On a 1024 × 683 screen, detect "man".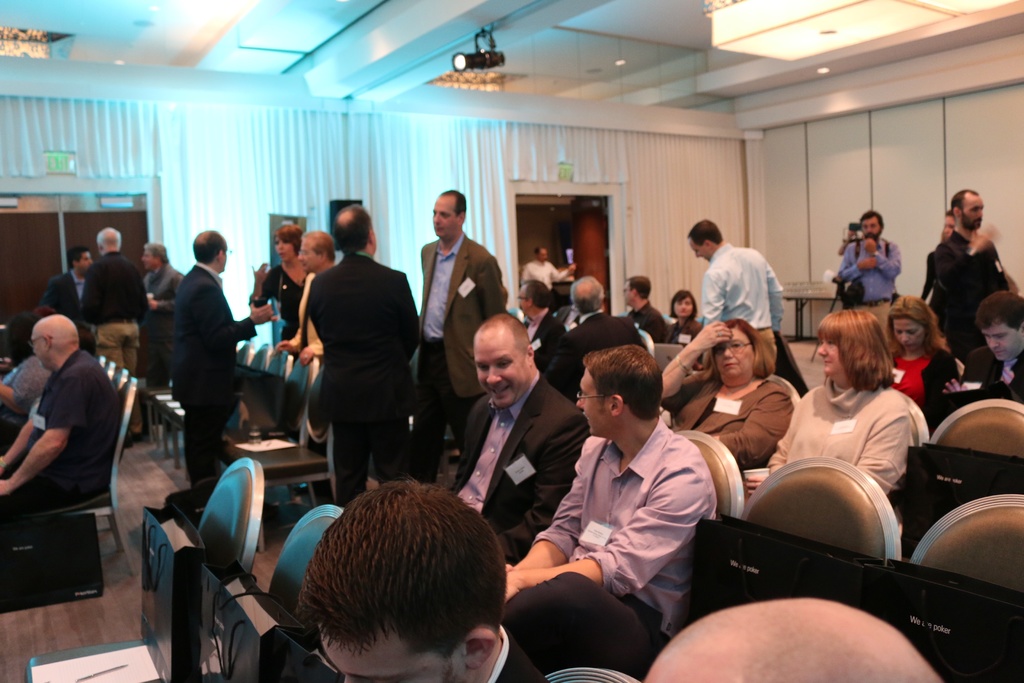
bbox=[623, 273, 669, 341].
